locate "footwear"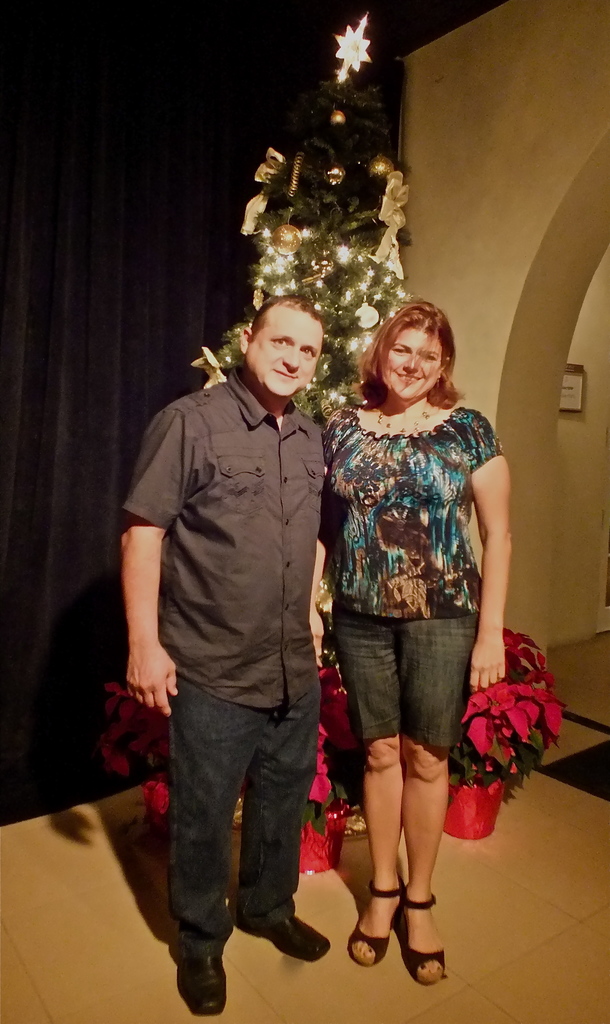
[x1=182, y1=947, x2=234, y2=1019]
